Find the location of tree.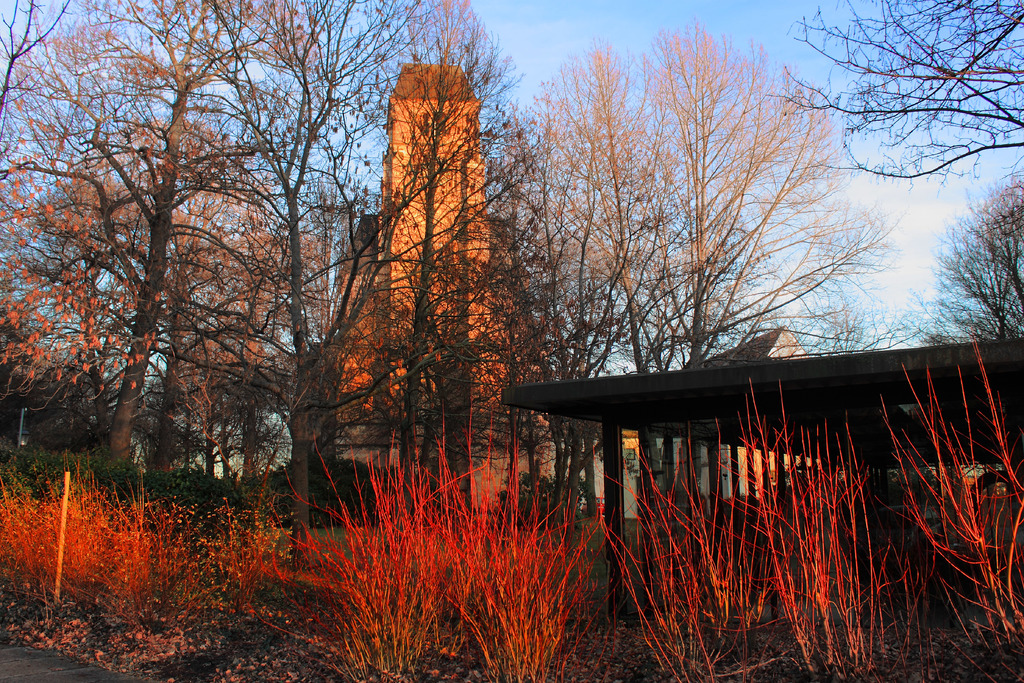
Location: box(755, 0, 1023, 178).
